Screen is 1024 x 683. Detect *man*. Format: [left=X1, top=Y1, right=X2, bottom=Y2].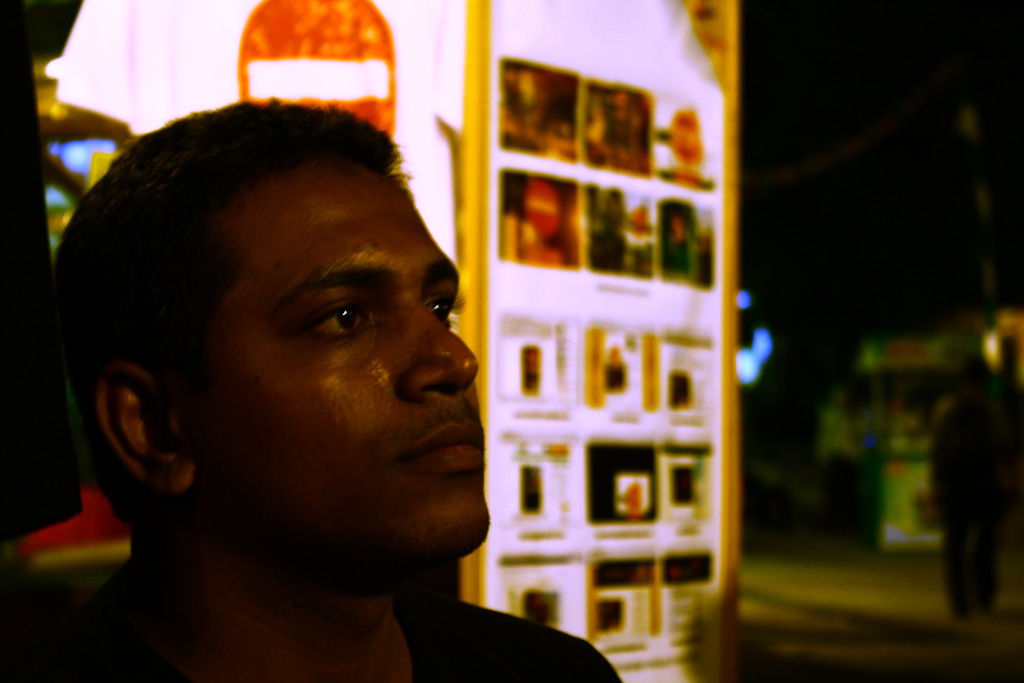
[left=0, top=0, right=83, bottom=607].
